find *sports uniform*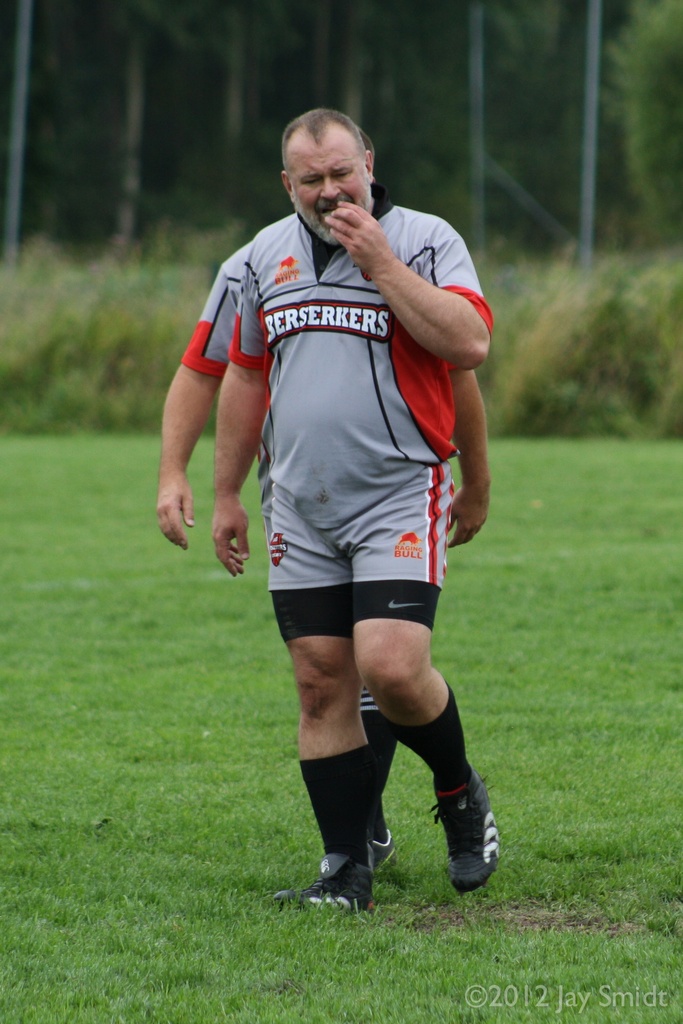
BBox(176, 239, 490, 398)
